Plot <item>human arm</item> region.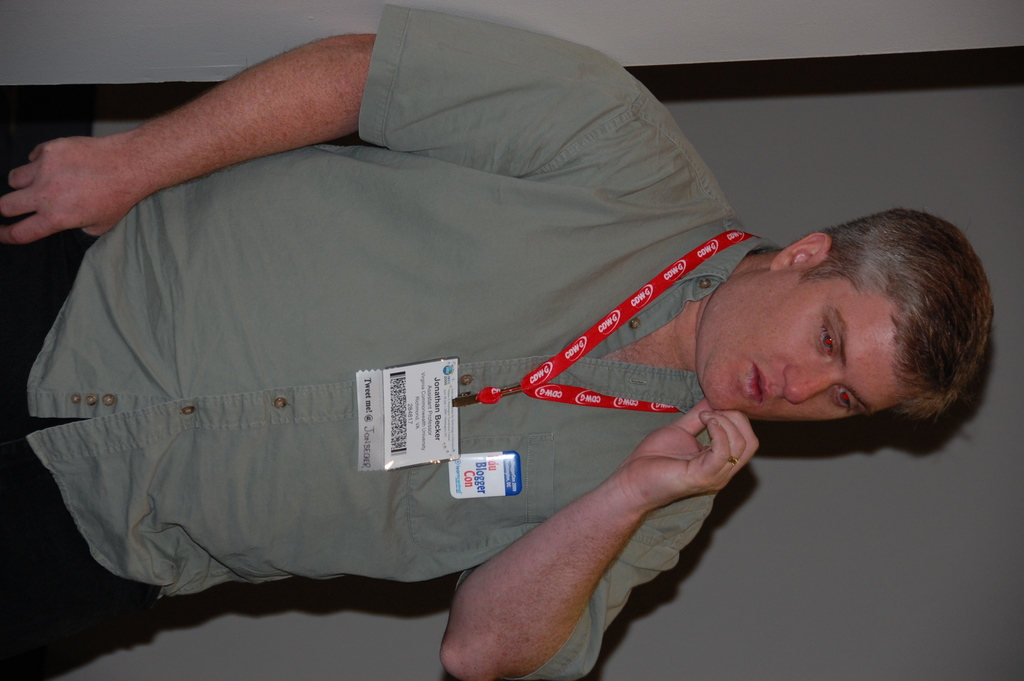
Plotted at <bbox>439, 397, 759, 680</bbox>.
